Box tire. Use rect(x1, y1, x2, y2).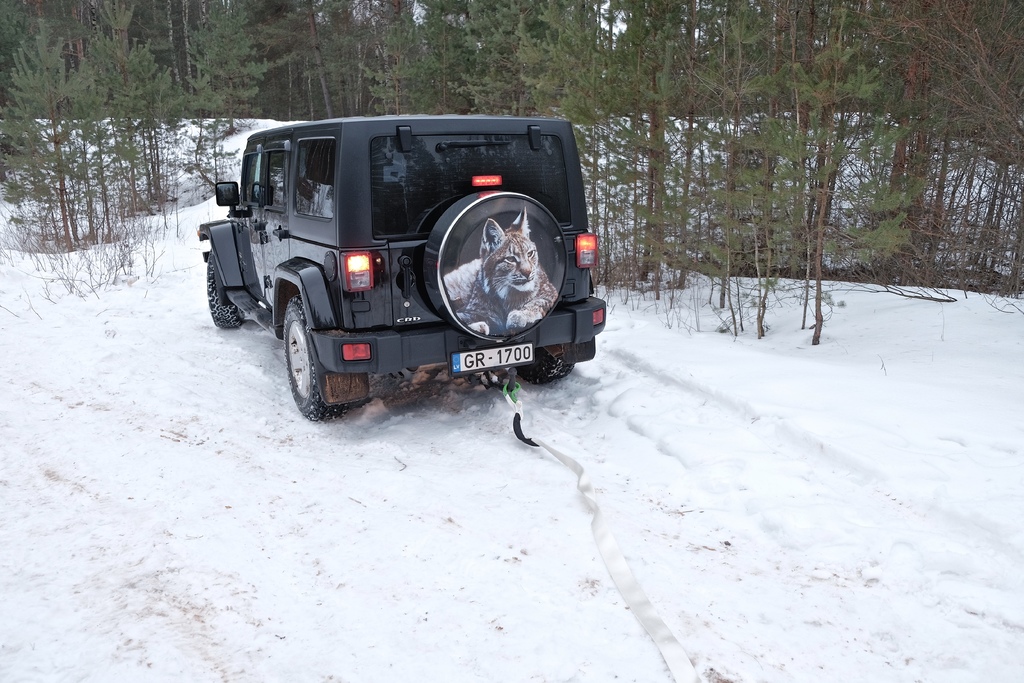
rect(514, 343, 582, 390).
